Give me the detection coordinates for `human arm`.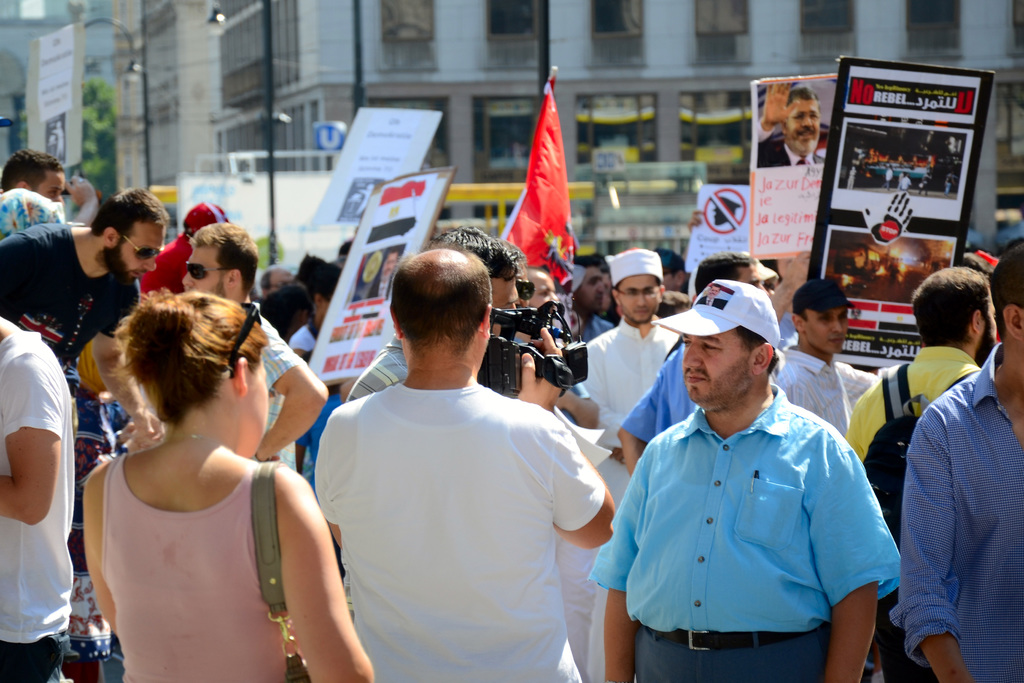
<box>0,341,42,514</box>.
